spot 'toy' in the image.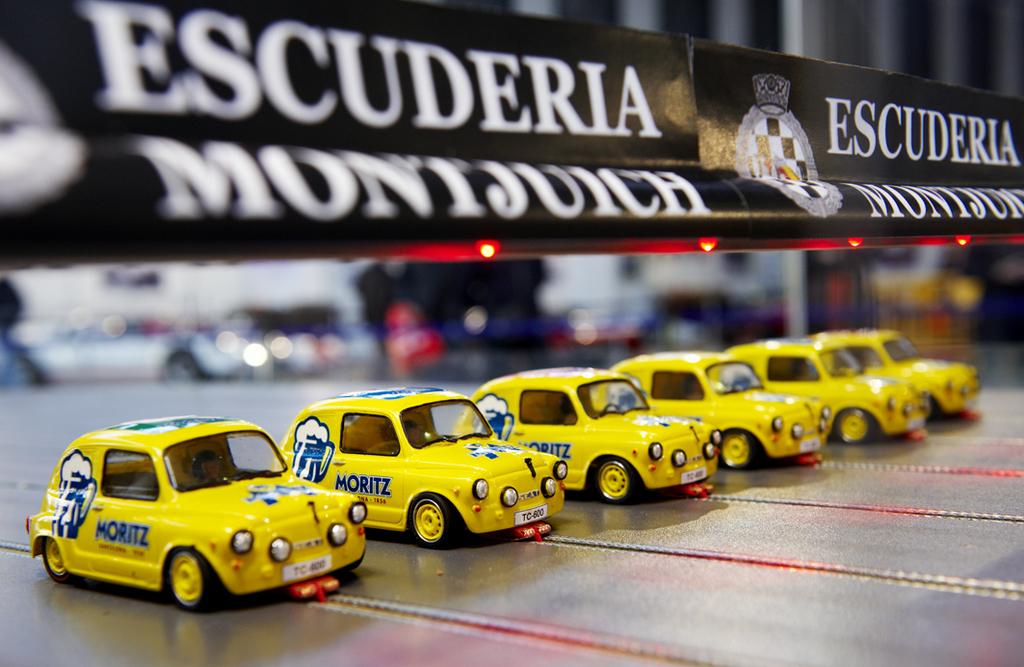
'toy' found at pyautogui.locateOnScreen(589, 349, 831, 472).
